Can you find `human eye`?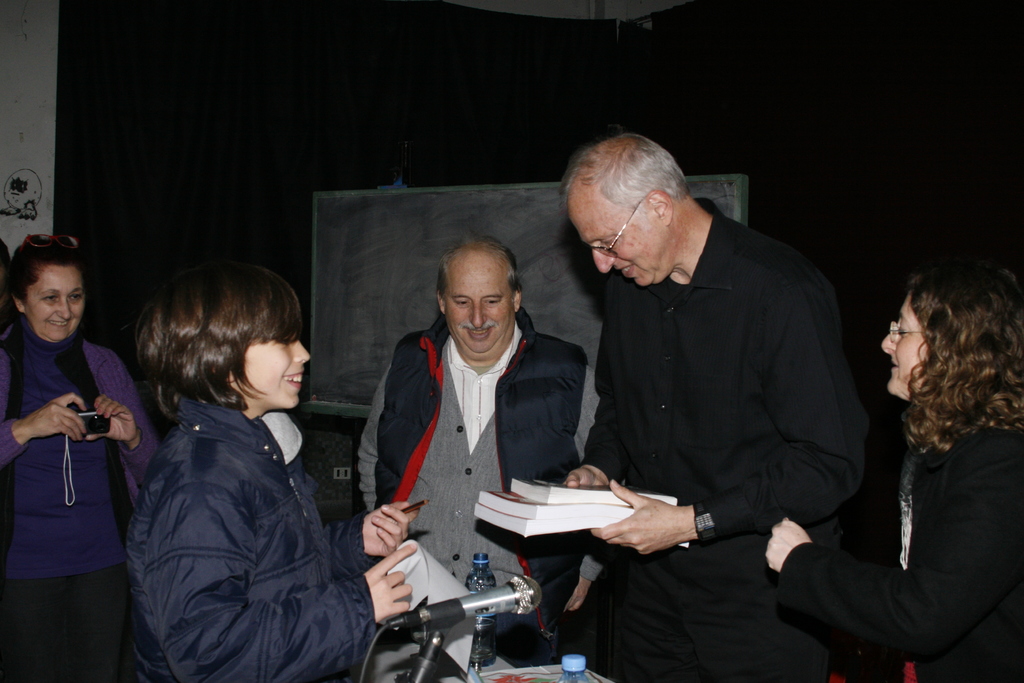
Yes, bounding box: Rect(896, 321, 908, 336).
